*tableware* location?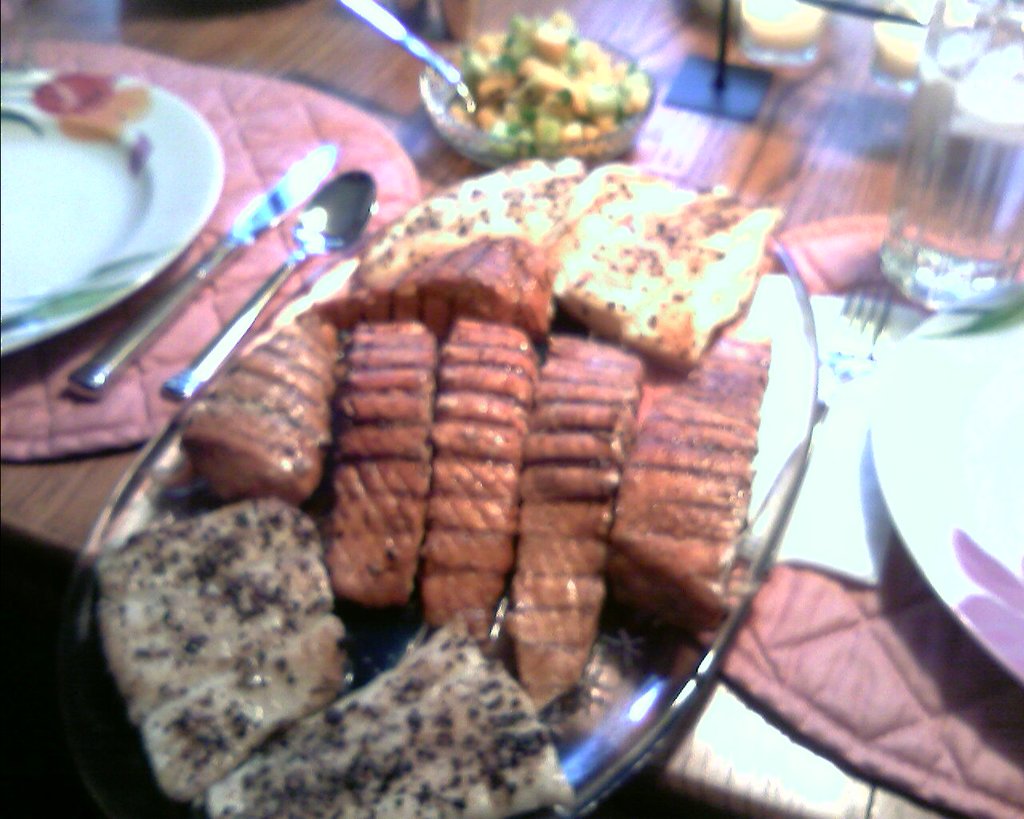
{"left": 866, "top": 274, "right": 1023, "bottom": 688}
